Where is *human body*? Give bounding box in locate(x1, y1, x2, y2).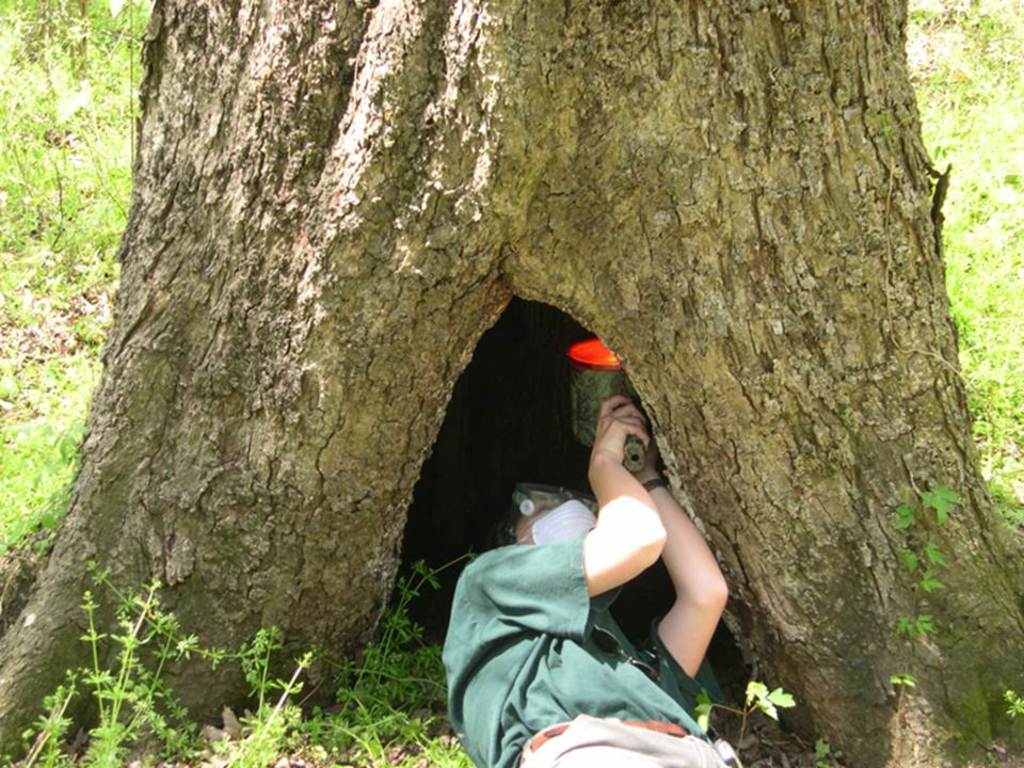
locate(439, 396, 727, 767).
